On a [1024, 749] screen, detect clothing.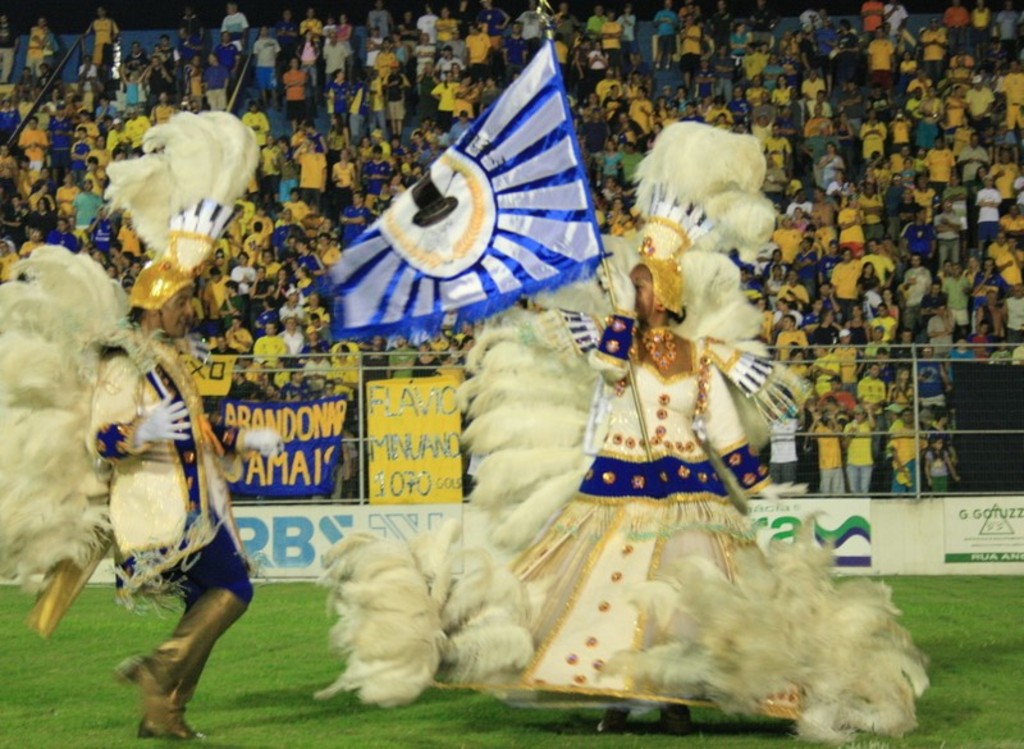
721, 106, 736, 134.
